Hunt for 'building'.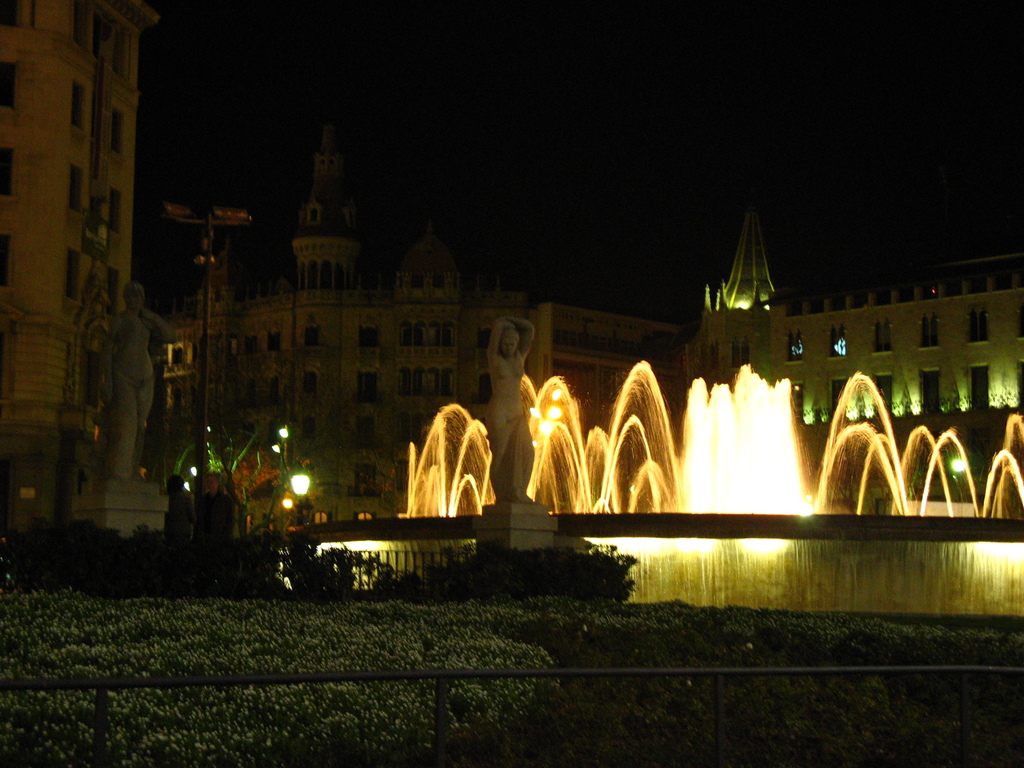
Hunted down at left=691, top=201, right=1023, bottom=492.
